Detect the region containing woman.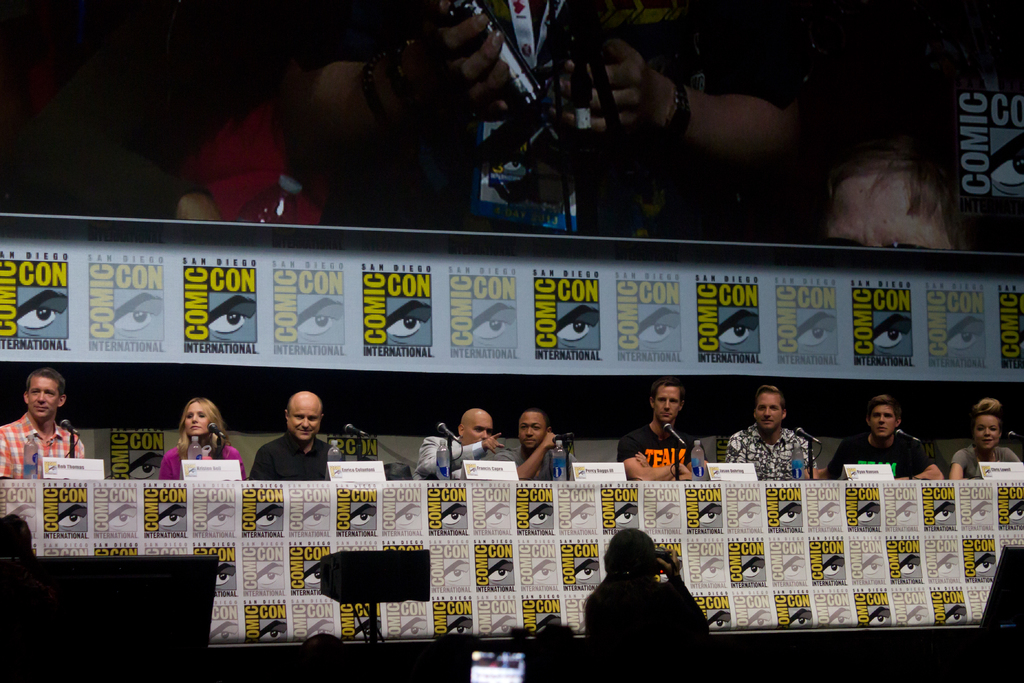
locate(950, 395, 1023, 486).
